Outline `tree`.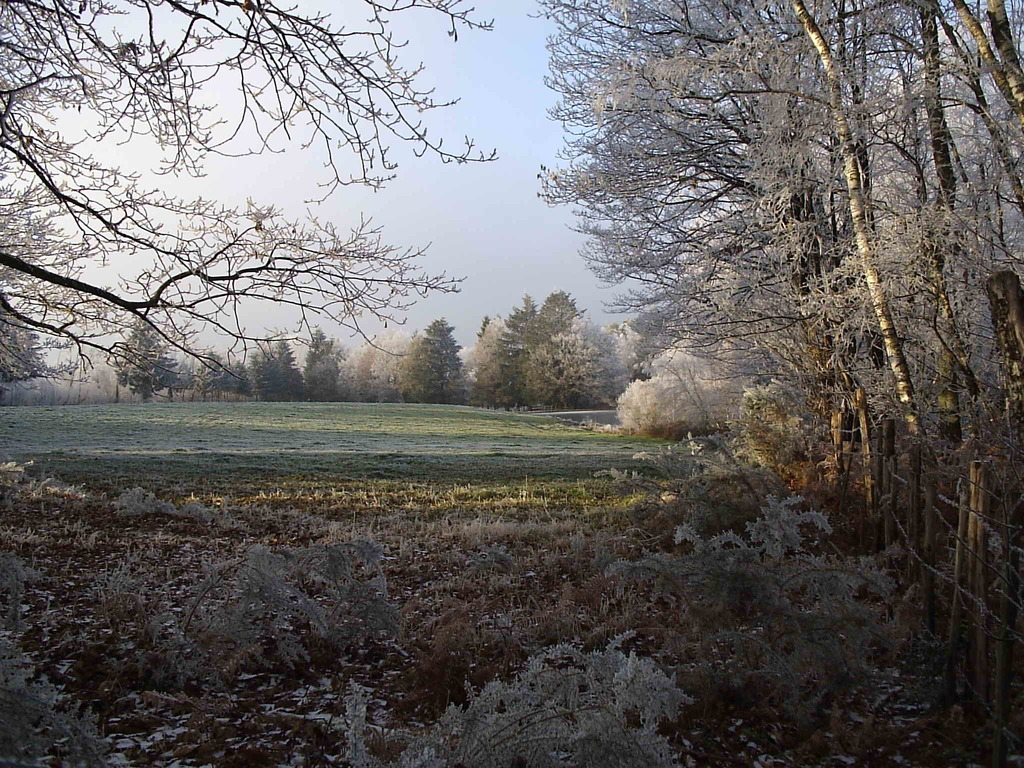
Outline: pyautogui.locateOnScreen(0, 3, 497, 416).
